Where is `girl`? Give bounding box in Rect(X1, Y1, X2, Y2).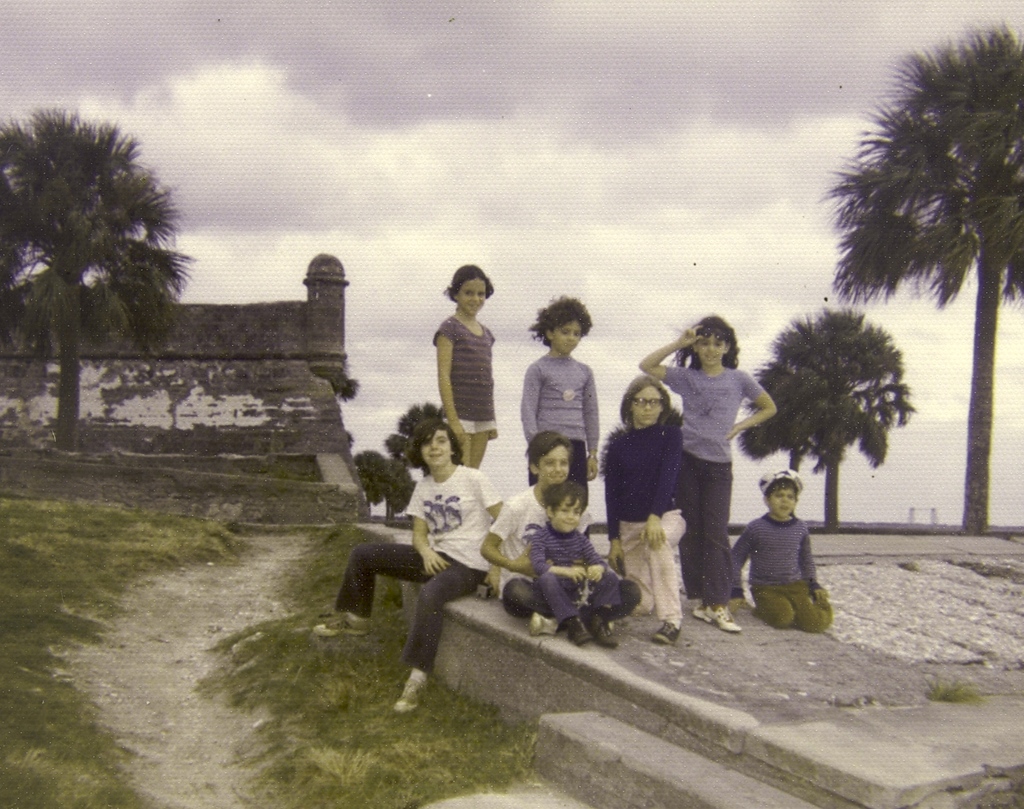
Rect(433, 262, 500, 470).
